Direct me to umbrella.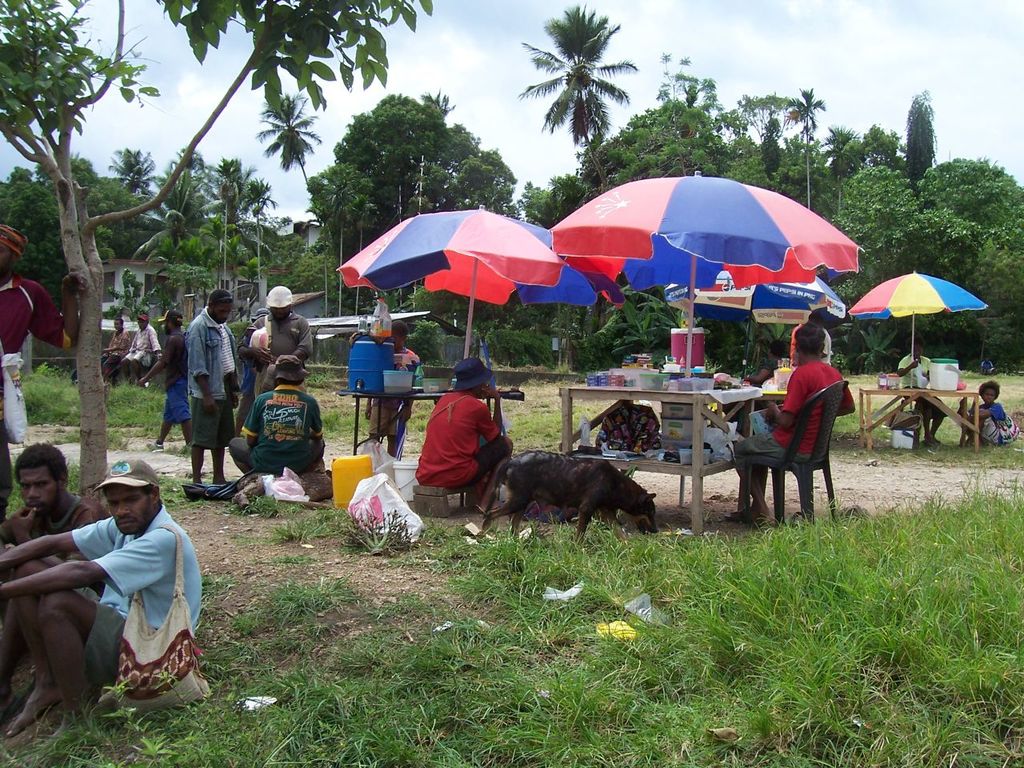
Direction: detection(850, 270, 988, 390).
